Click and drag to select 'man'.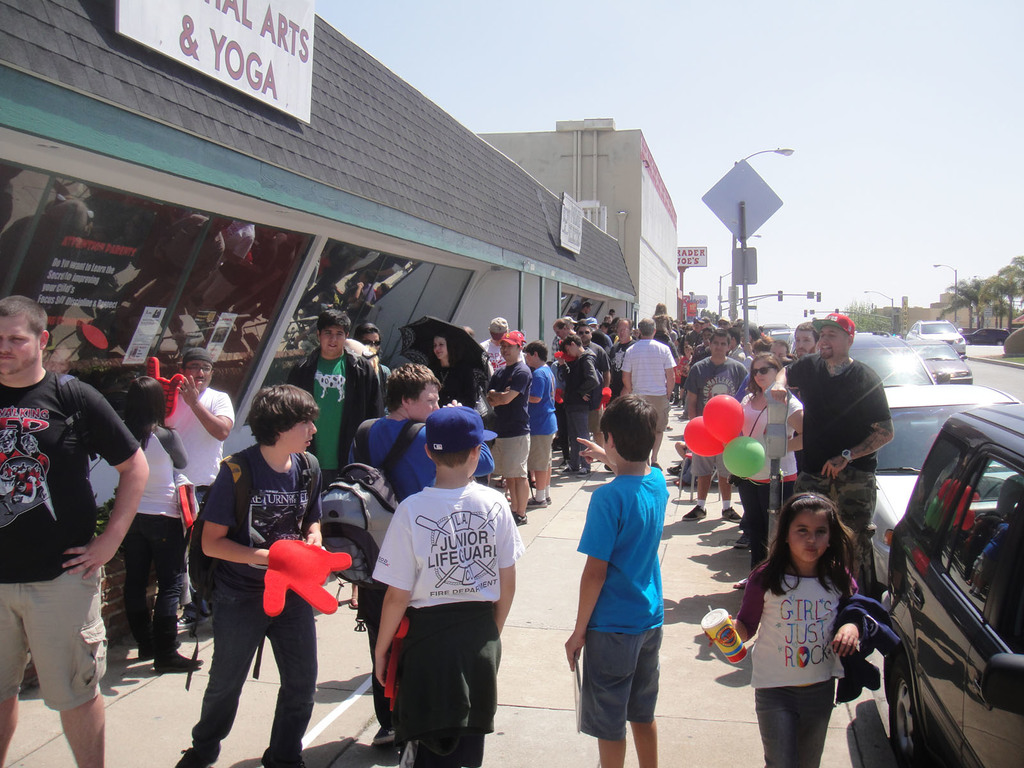
Selection: (794, 323, 819, 358).
